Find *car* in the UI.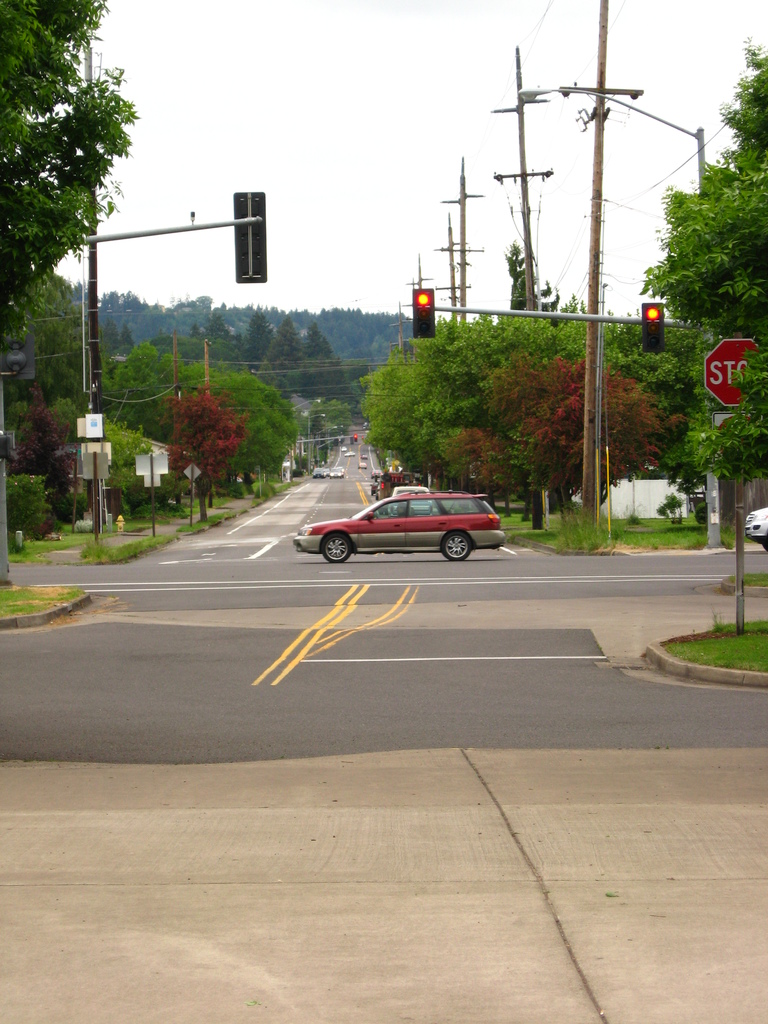
UI element at bbox=[308, 476, 518, 554].
